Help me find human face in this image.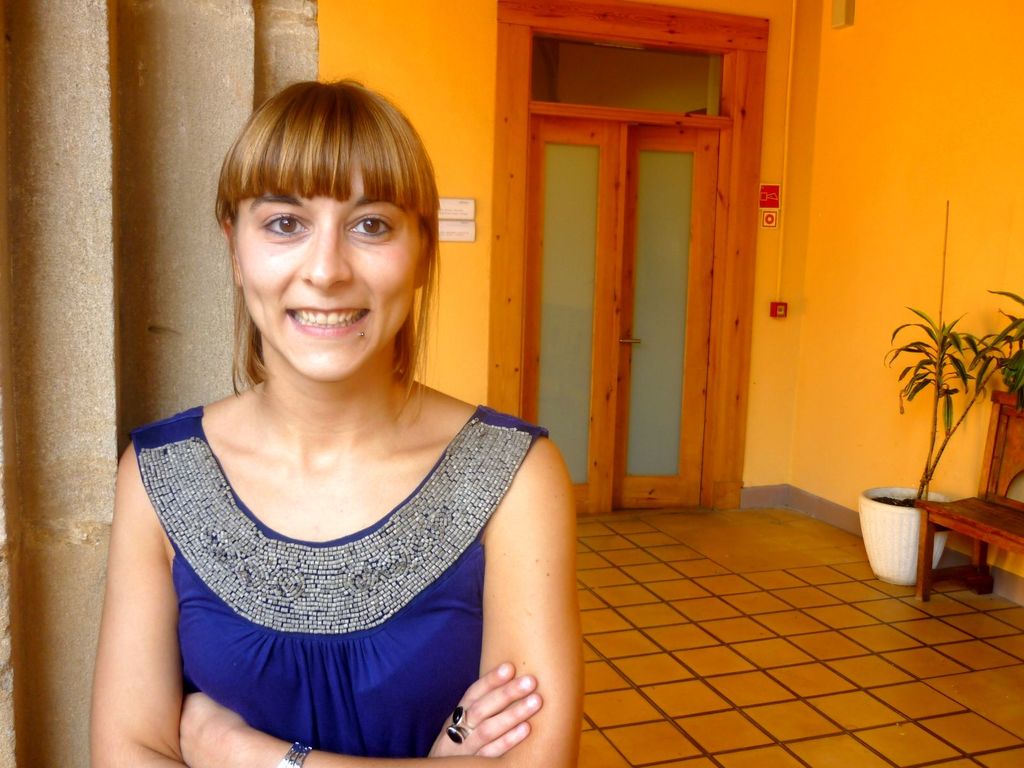
Found it: Rect(239, 166, 426, 384).
